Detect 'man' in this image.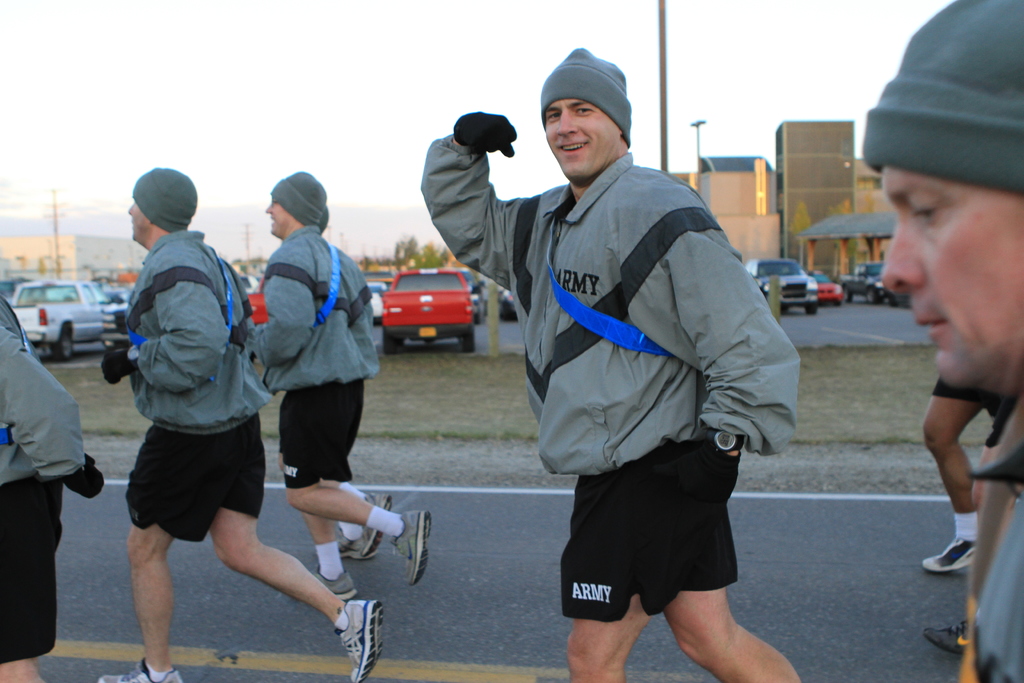
Detection: crop(410, 42, 806, 682).
